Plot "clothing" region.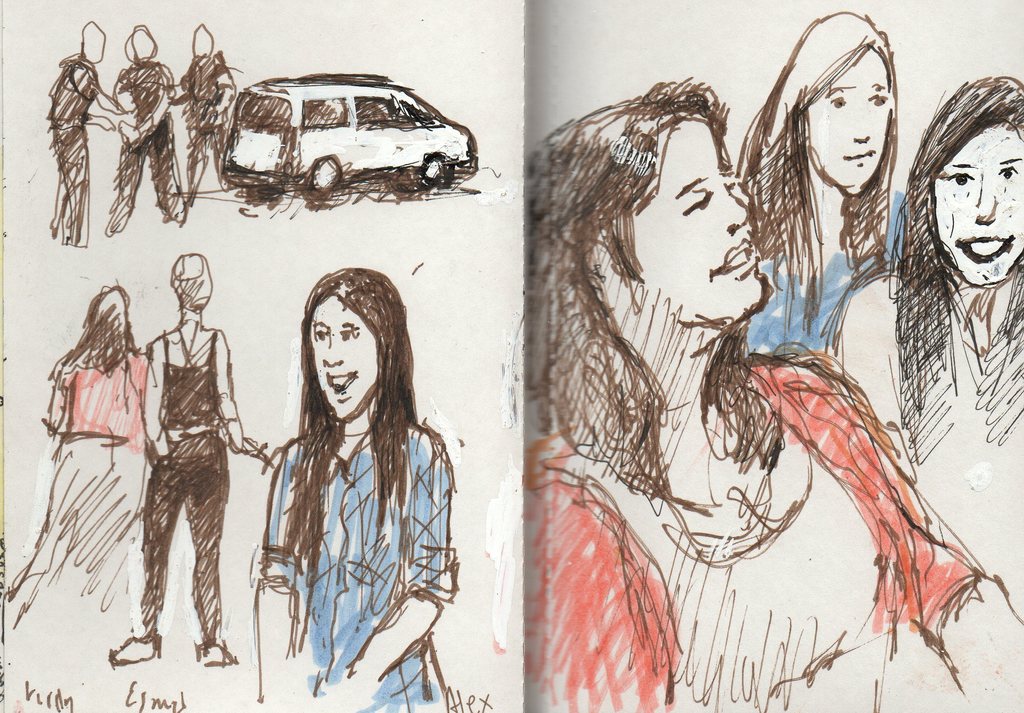
Plotted at 45/119/104/253.
